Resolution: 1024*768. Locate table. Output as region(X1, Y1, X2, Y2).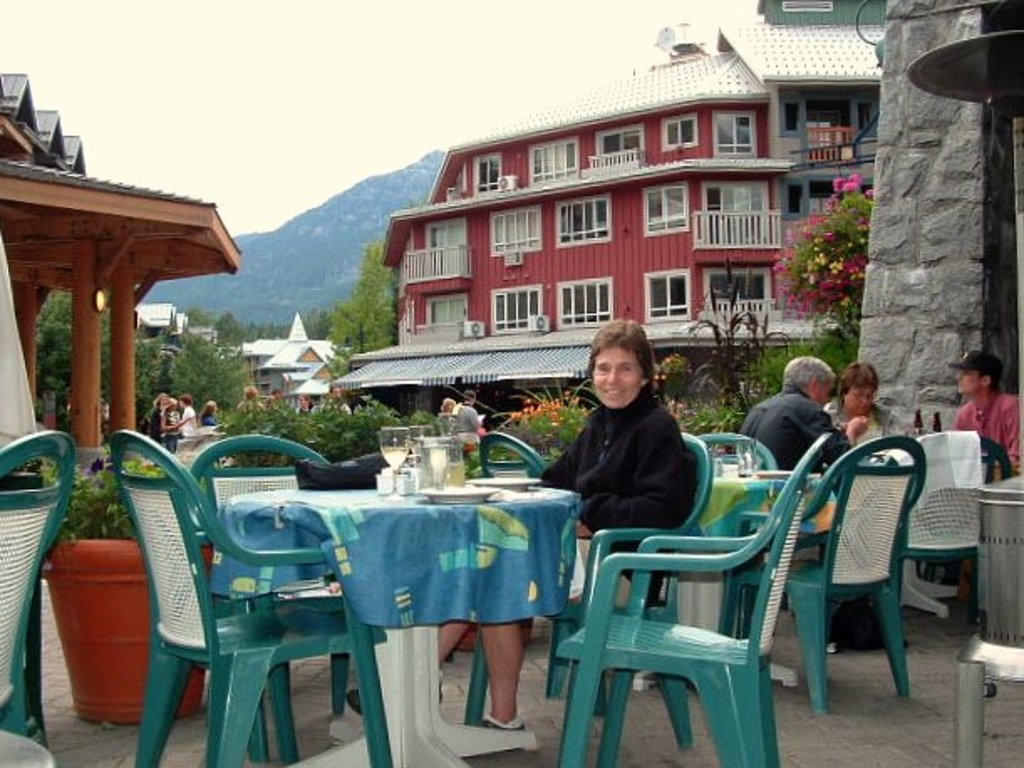
region(218, 488, 582, 766).
